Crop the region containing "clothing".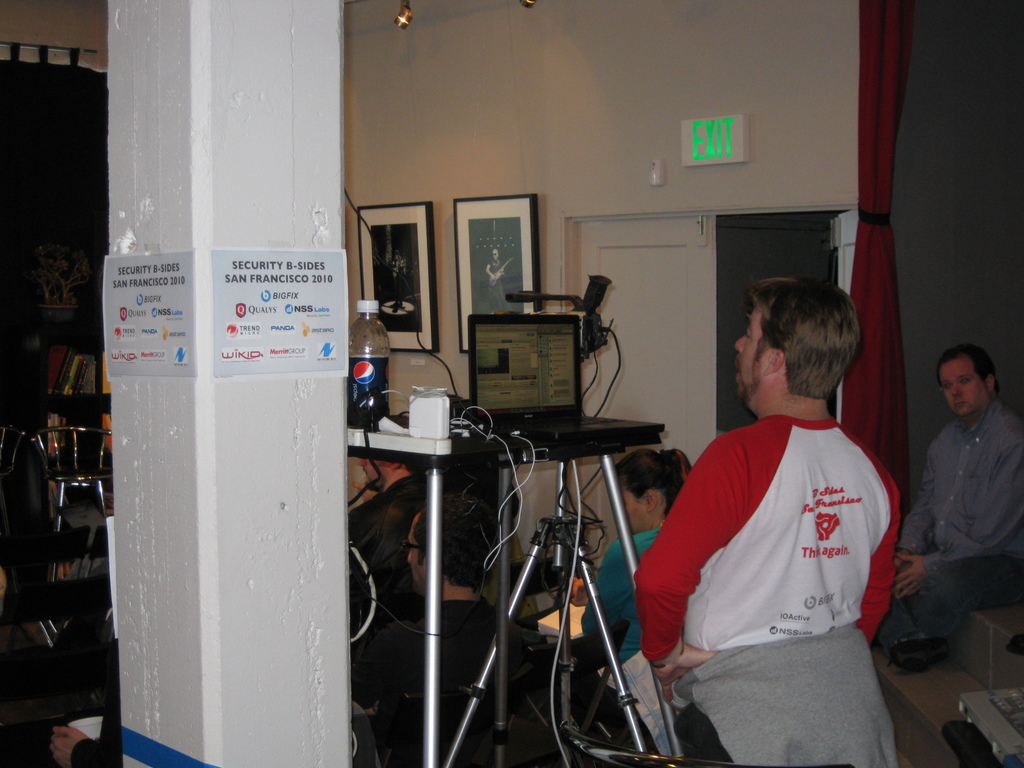
Crop region: (889,412,1023,655).
